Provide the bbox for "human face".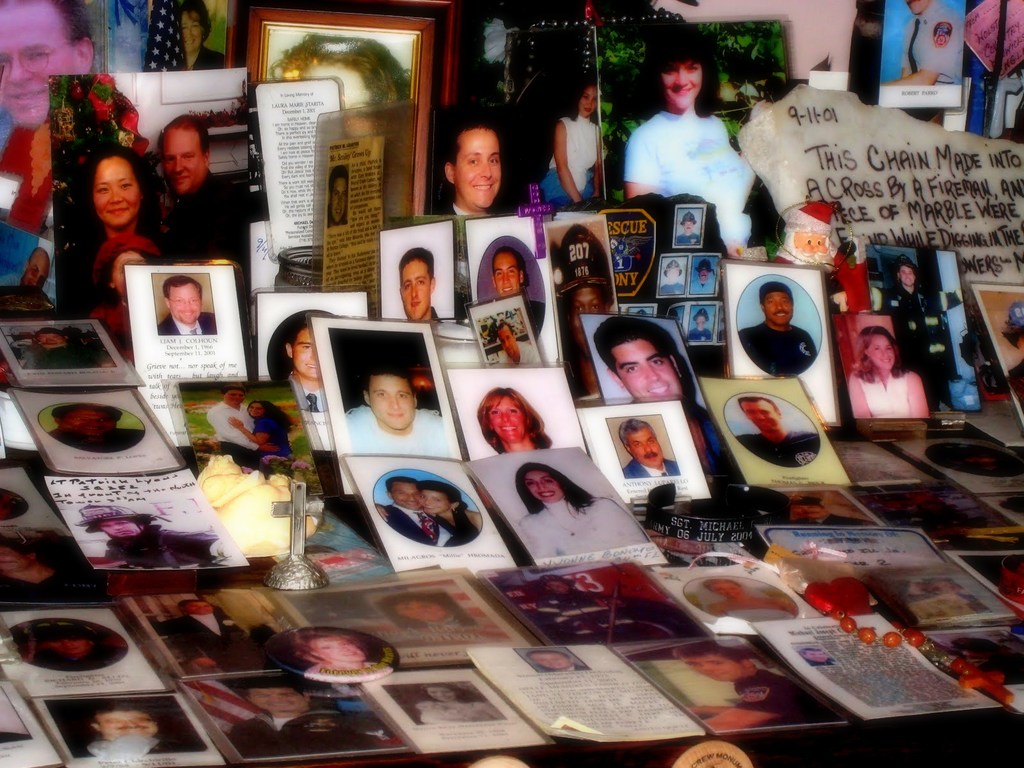
box=[579, 88, 596, 115].
